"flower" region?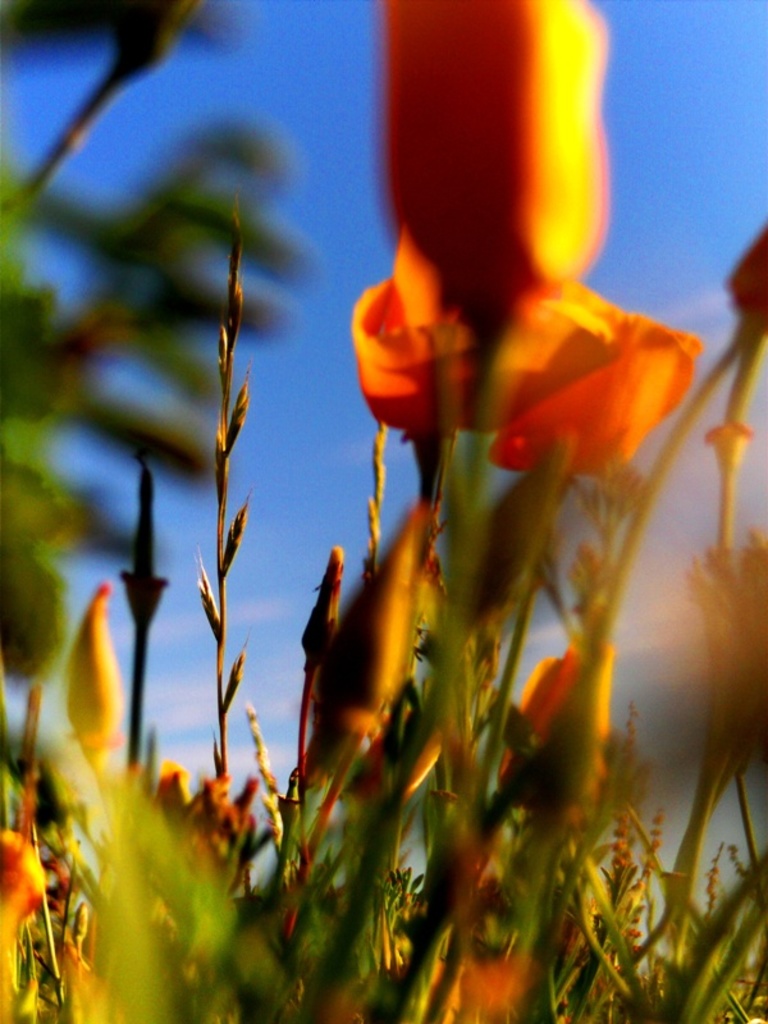
<bbox>59, 584, 125, 776</bbox>
